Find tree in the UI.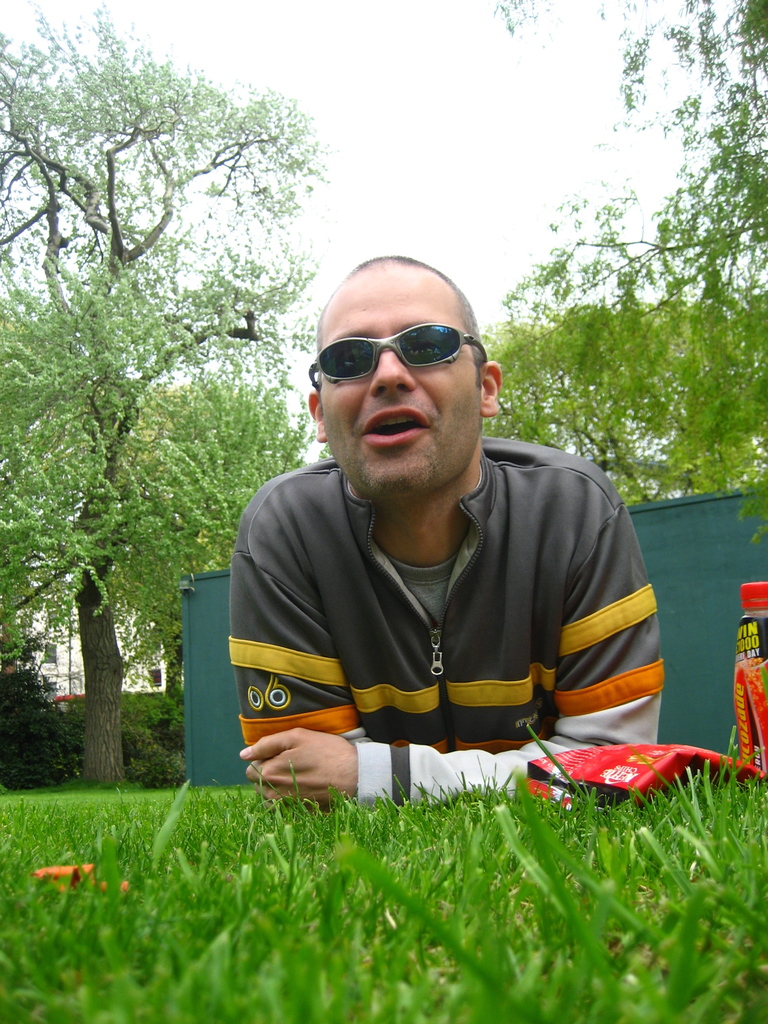
UI element at [486,0,767,507].
